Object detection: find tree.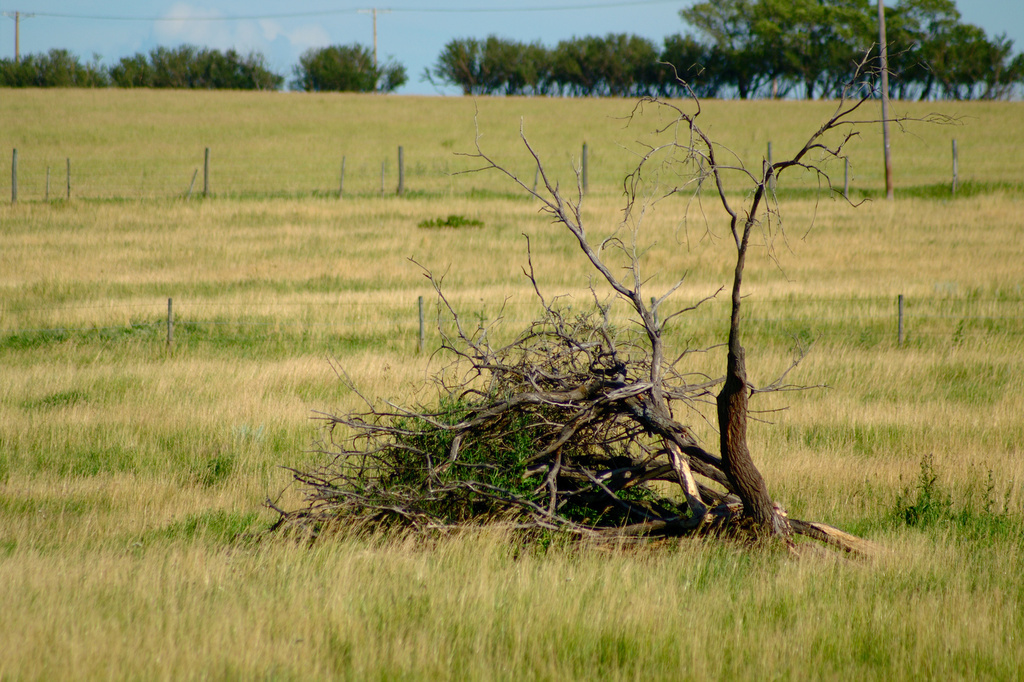
433:35:522:100.
